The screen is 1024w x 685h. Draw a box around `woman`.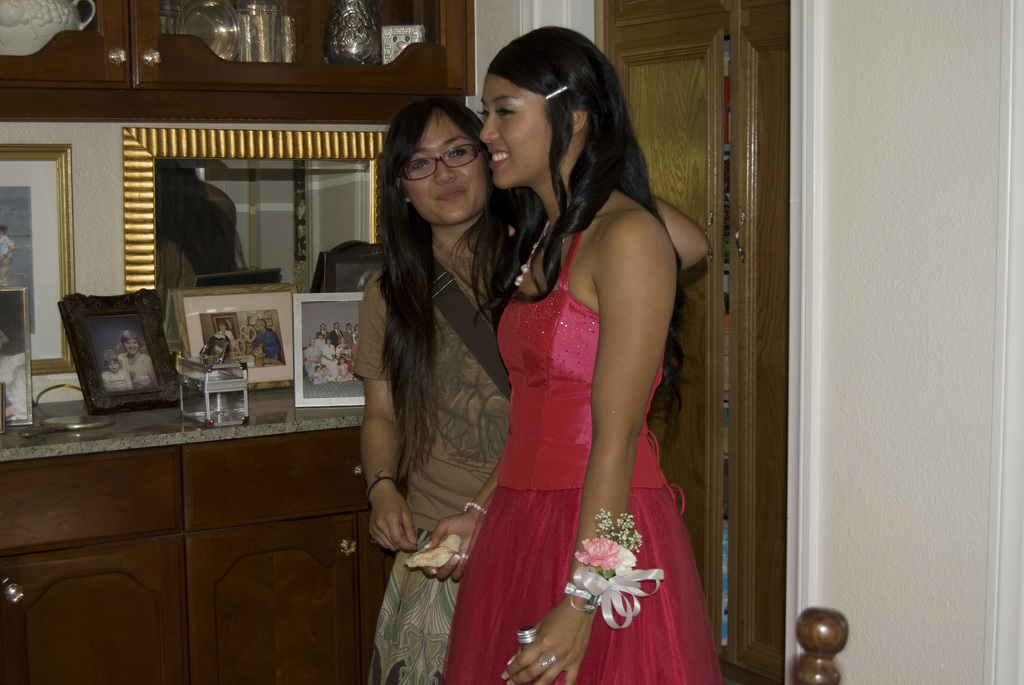
321 338 337 376.
